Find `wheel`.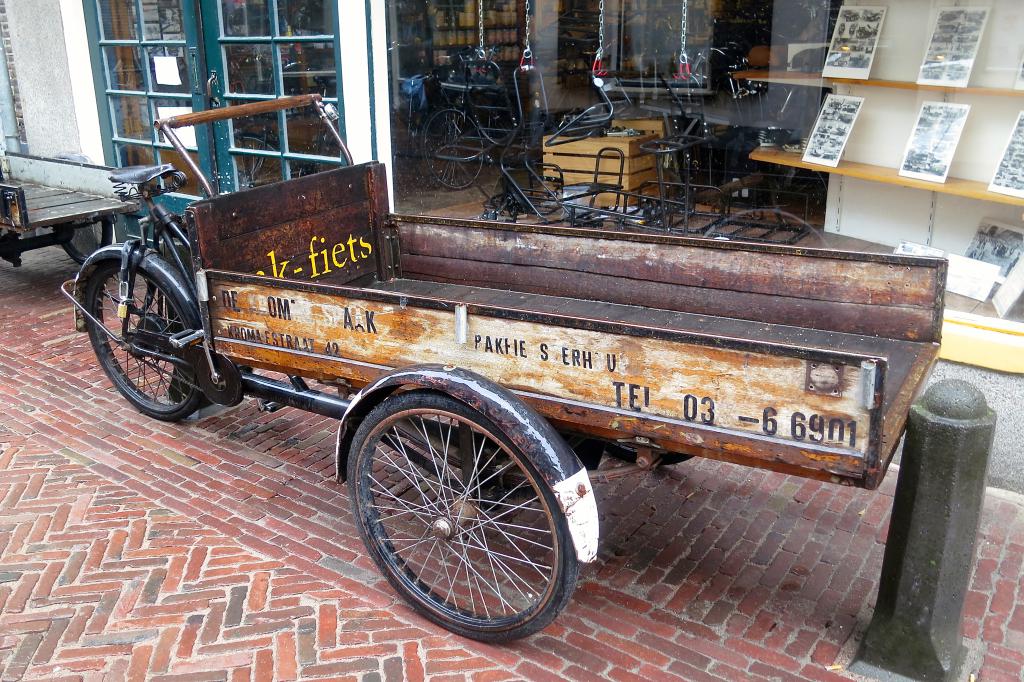
crop(604, 438, 694, 467).
